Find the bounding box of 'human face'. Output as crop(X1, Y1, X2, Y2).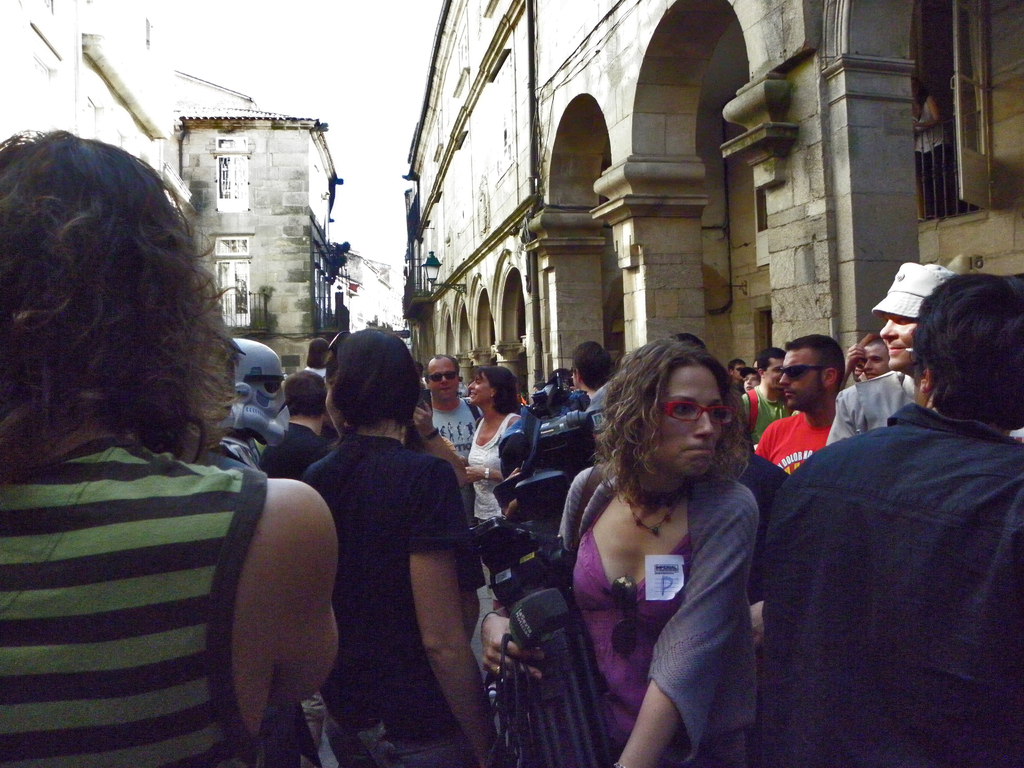
crop(783, 351, 831, 409).
